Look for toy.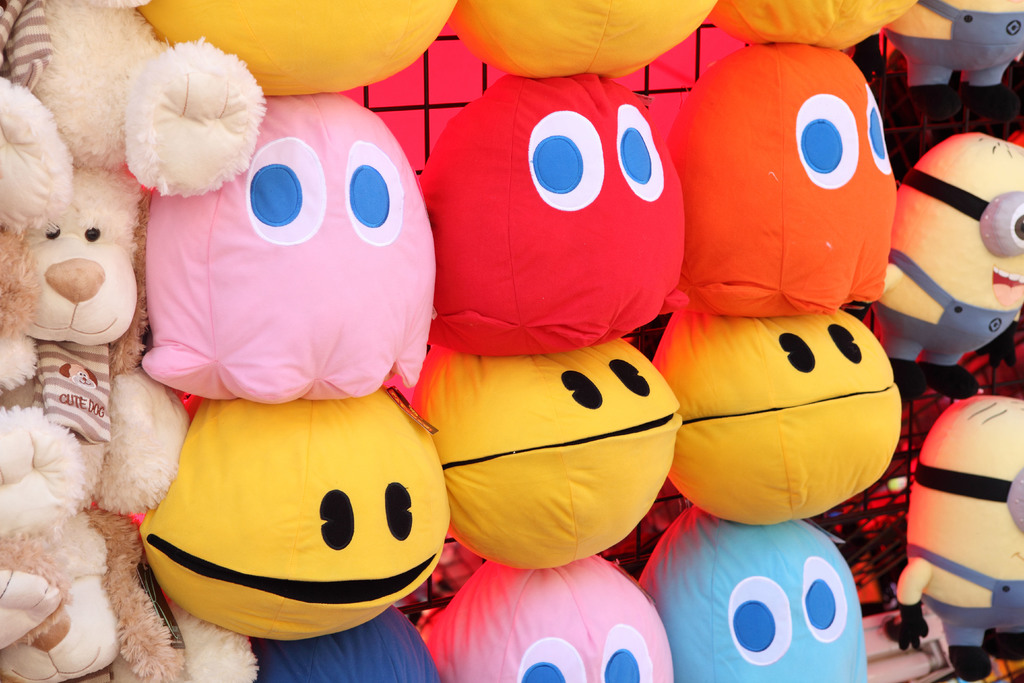
Found: [900,391,1023,682].
